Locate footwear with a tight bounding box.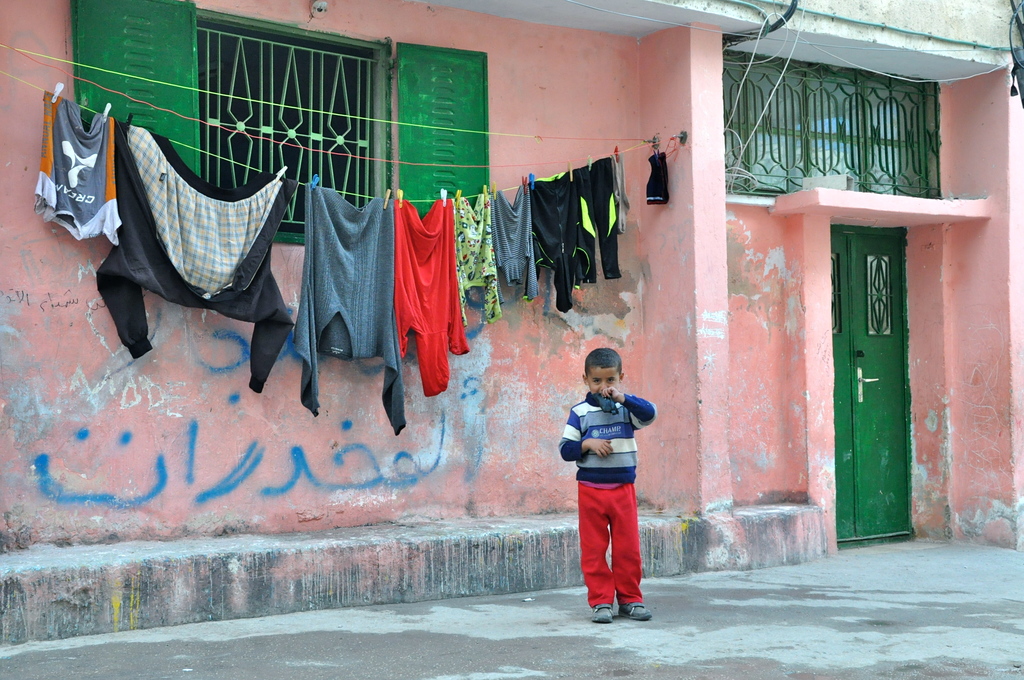
l=588, t=602, r=616, b=624.
